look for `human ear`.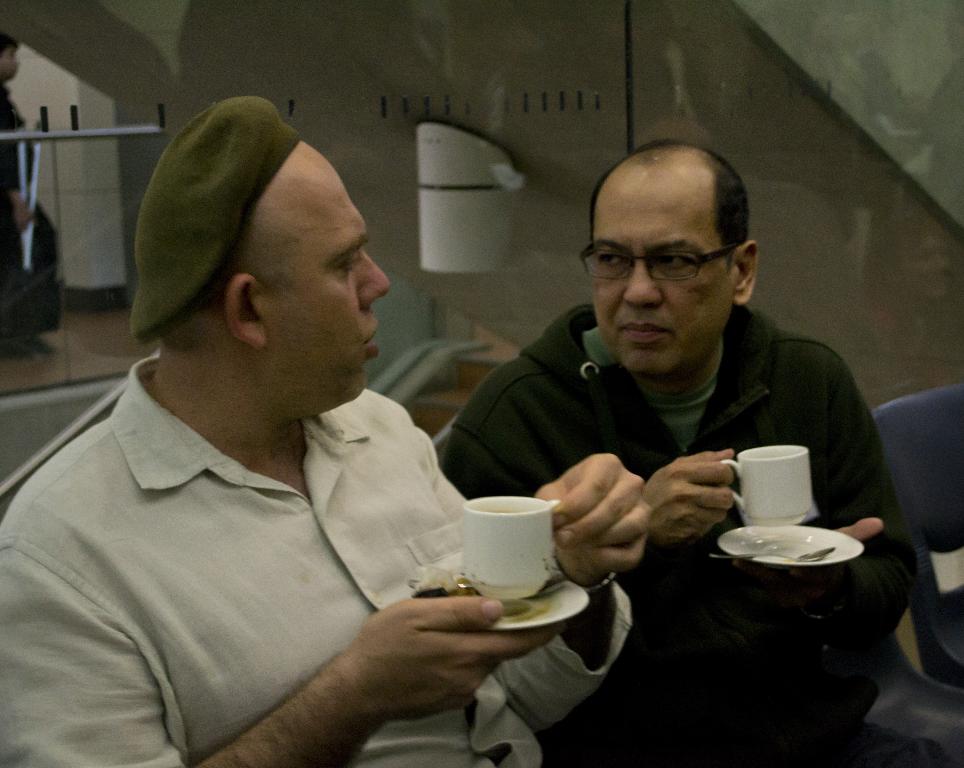
Found: BBox(737, 235, 759, 306).
